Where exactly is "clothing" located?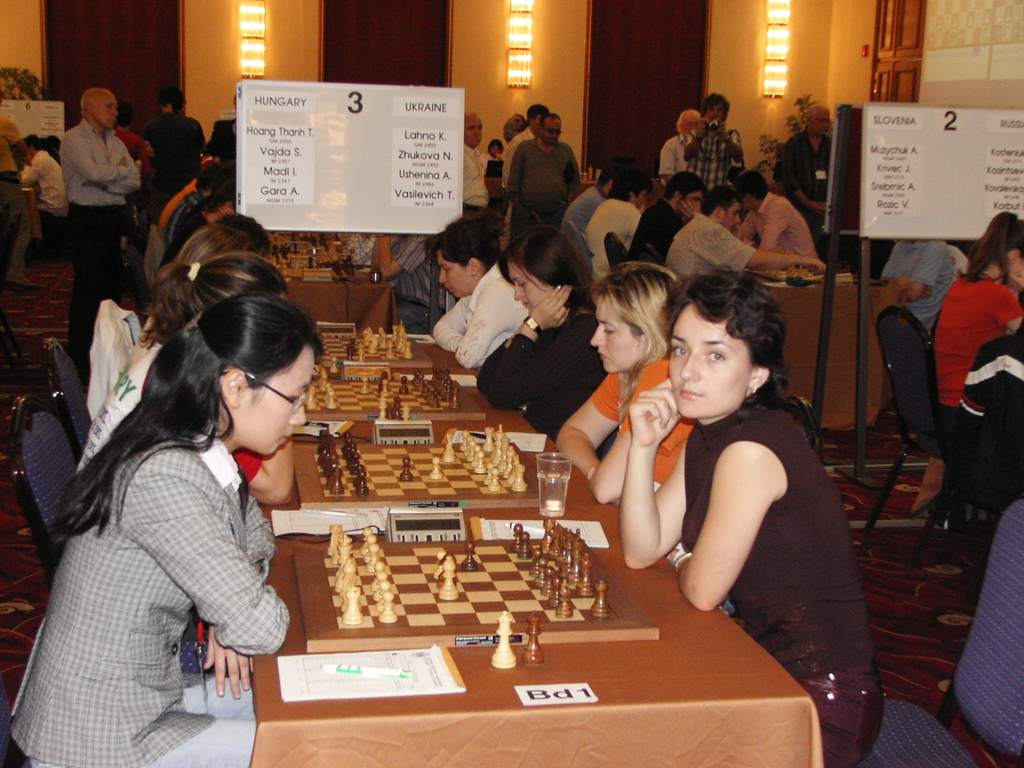
Its bounding box is crop(73, 337, 166, 477).
